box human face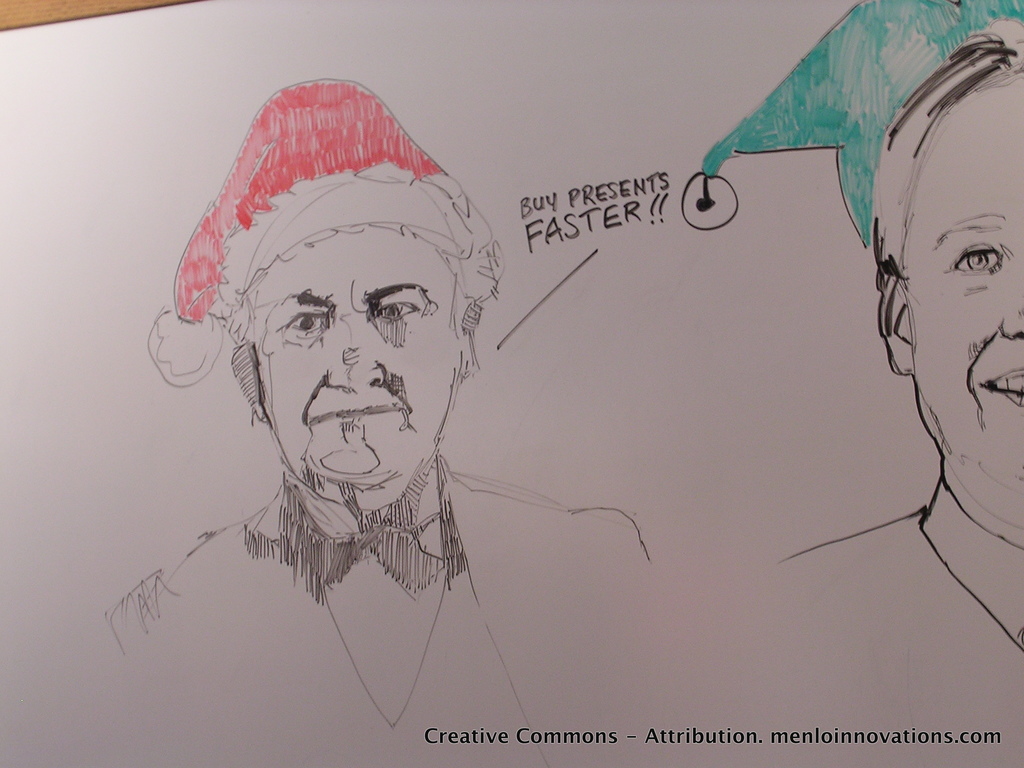
(257,220,467,491)
